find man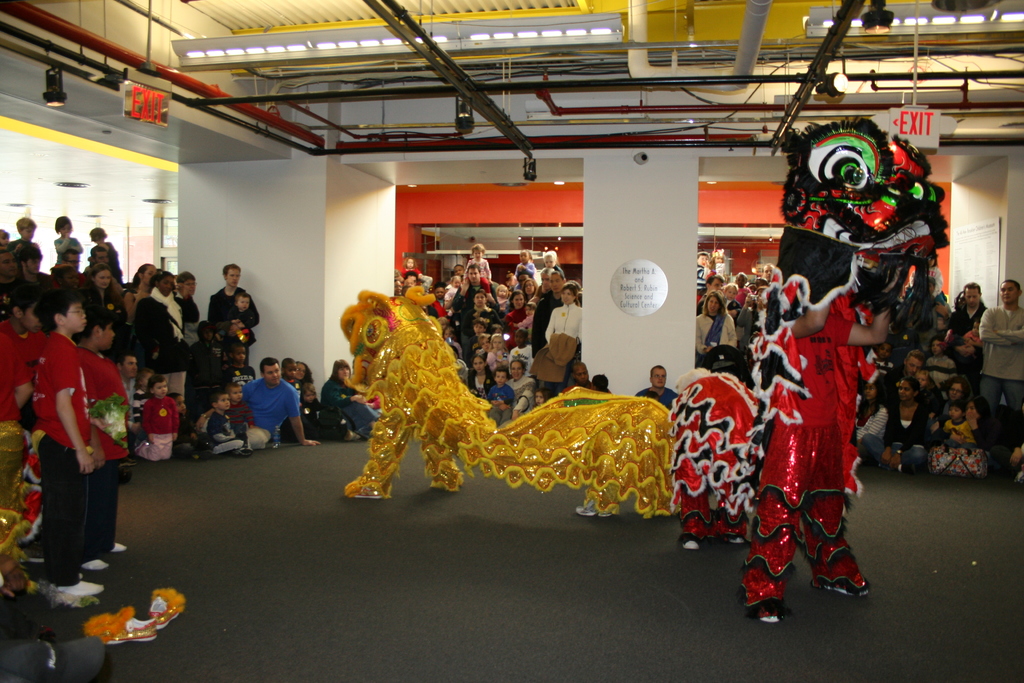
l=244, t=359, r=321, b=450
